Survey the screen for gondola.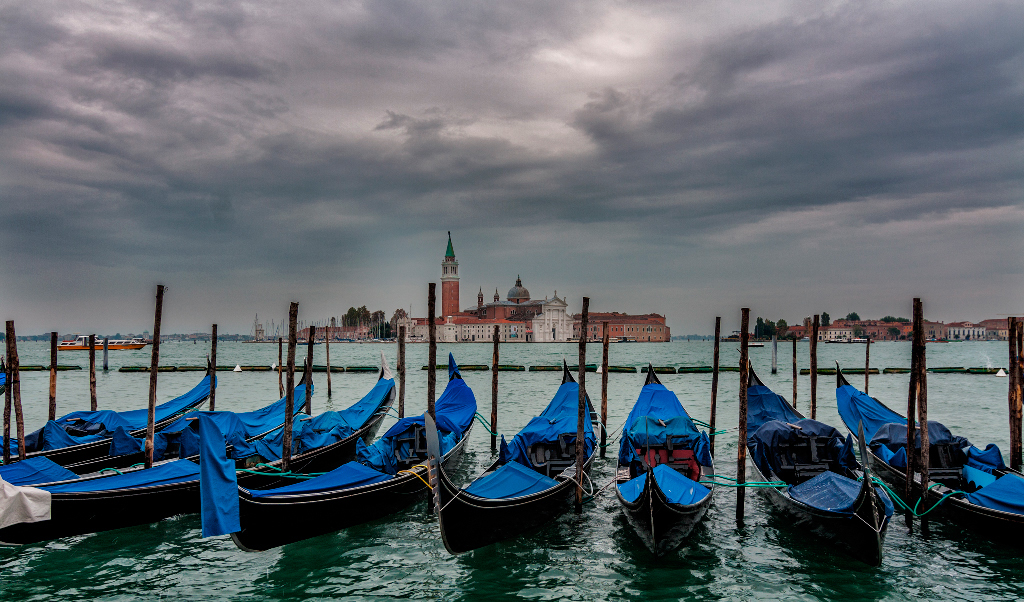
Survey found: [835,362,1023,524].
